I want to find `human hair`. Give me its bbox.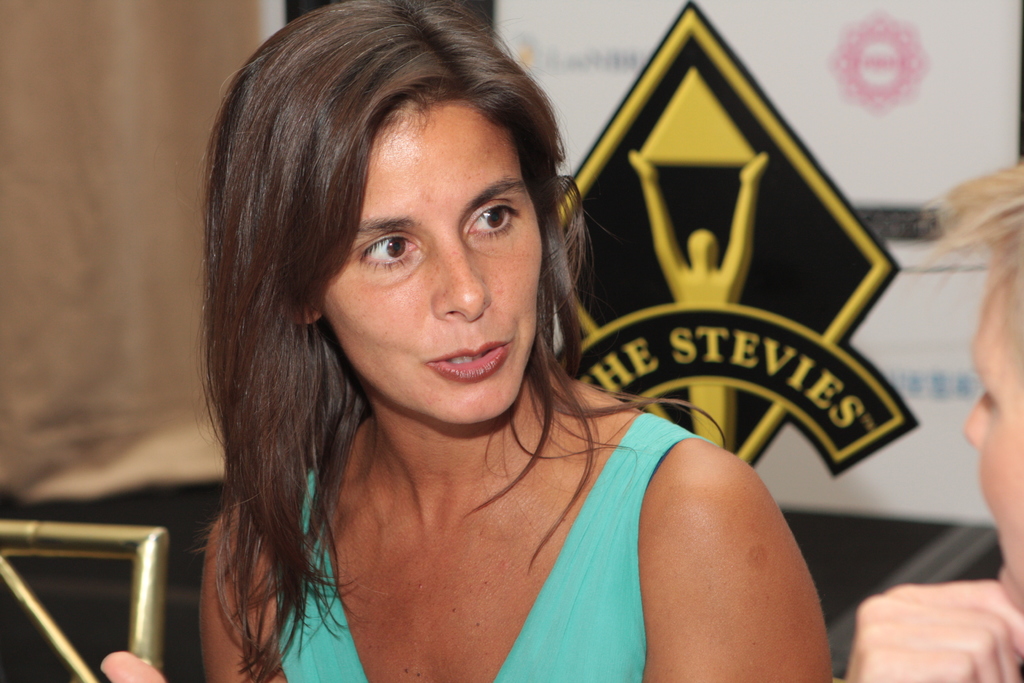
rect(232, 2, 760, 645).
